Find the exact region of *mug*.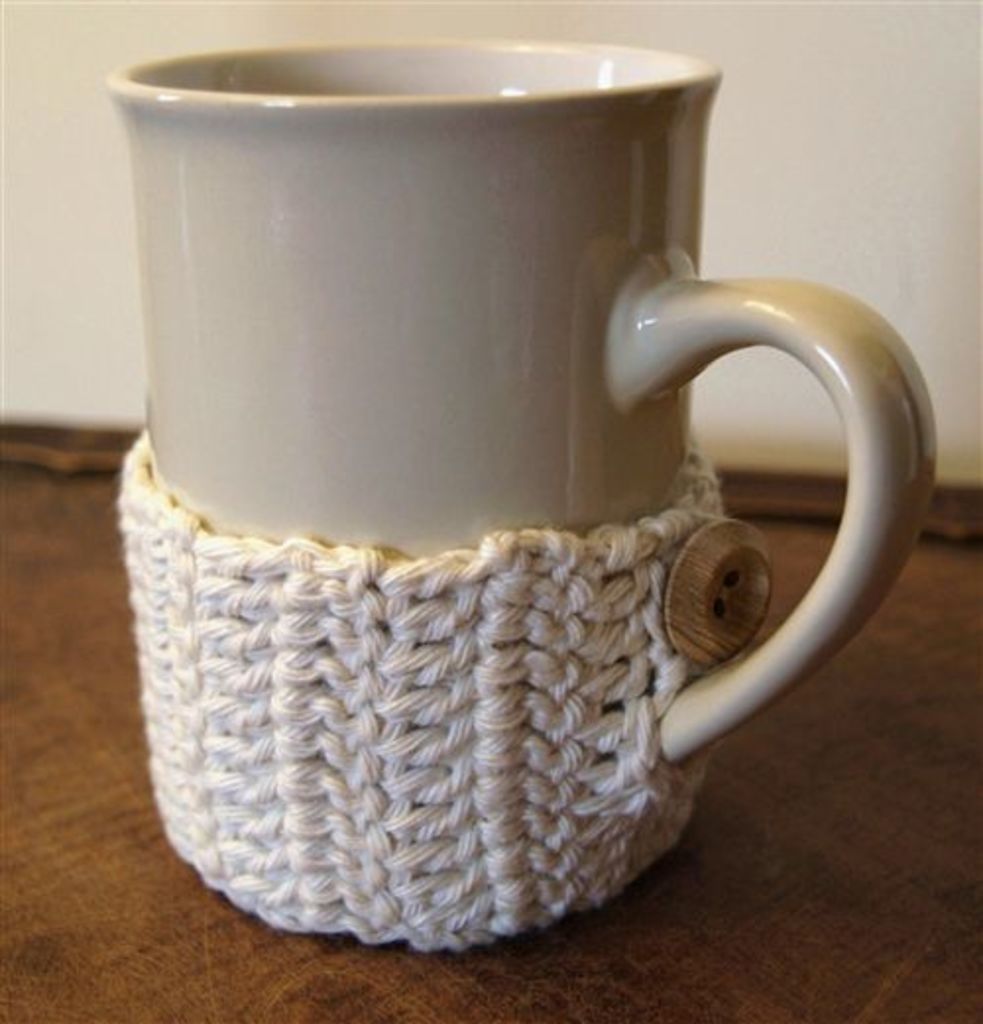
Exact region: 106 41 944 953.
